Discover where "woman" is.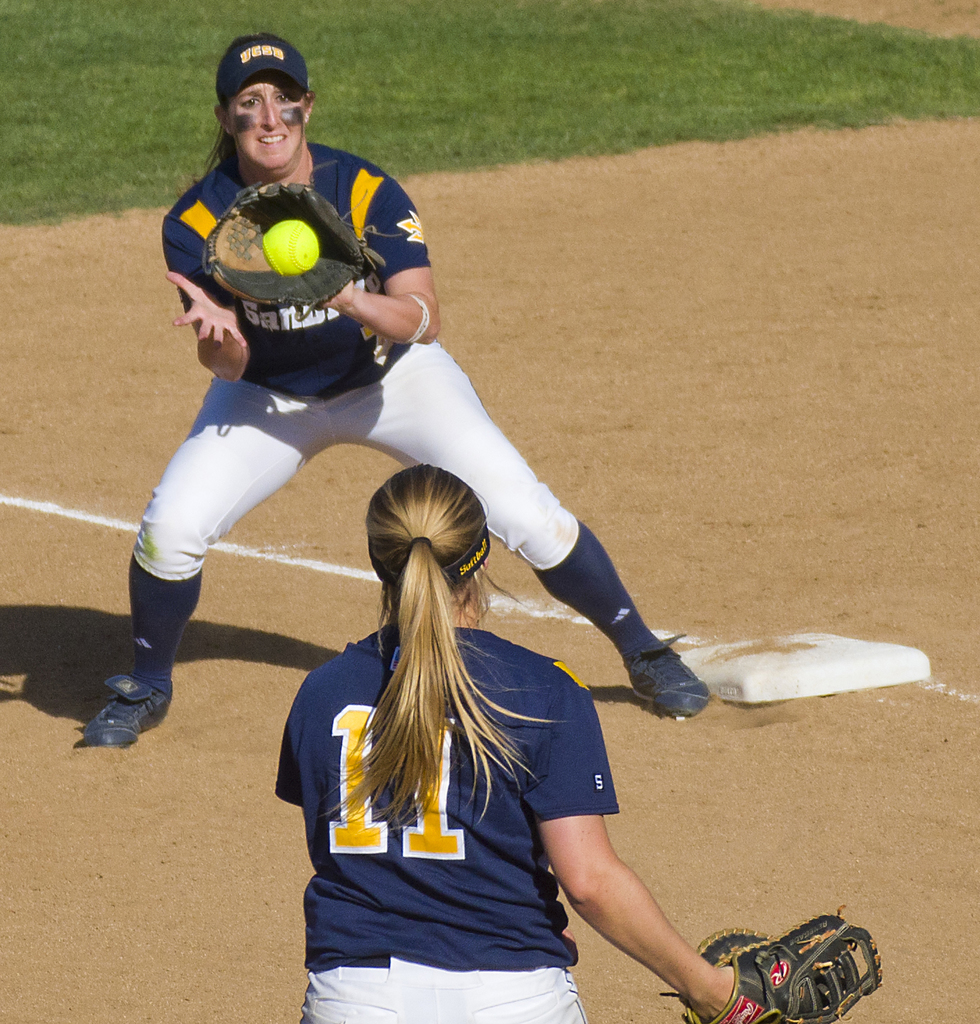
Discovered at detection(67, 31, 710, 742).
